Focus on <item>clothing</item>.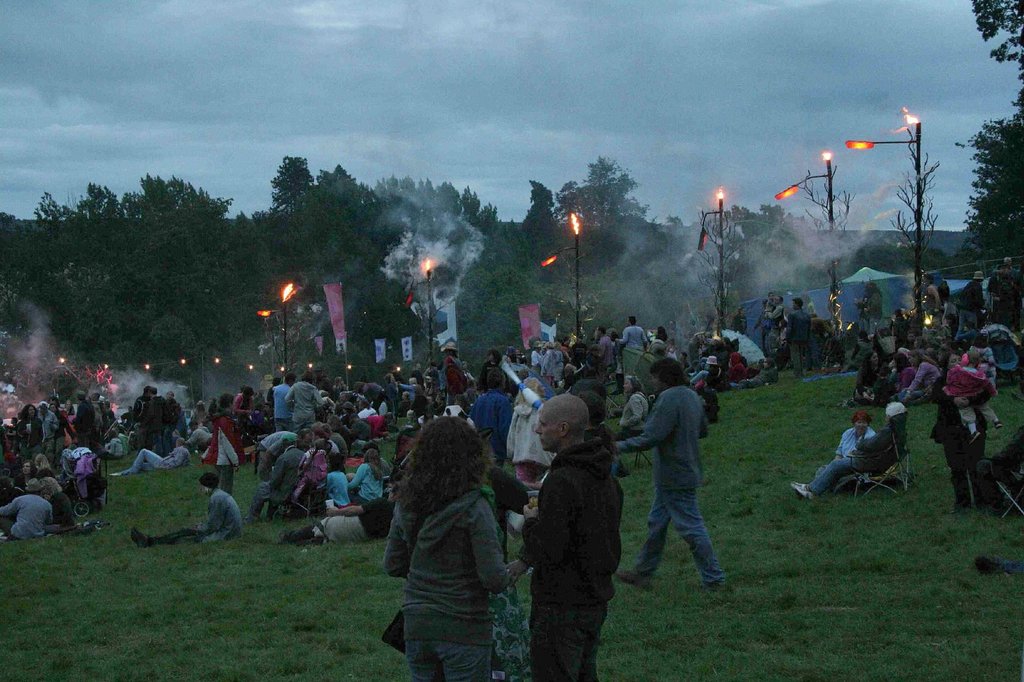
Focused at bbox(330, 459, 359, 521).
